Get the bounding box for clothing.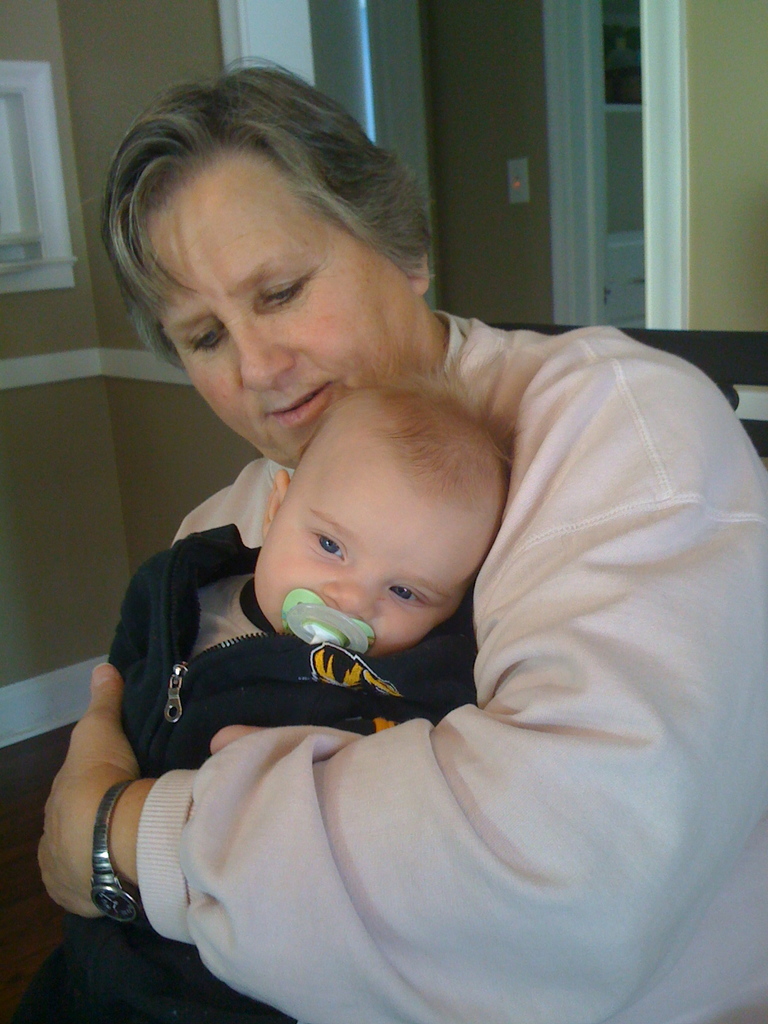
93, 519, 450, 1023.
